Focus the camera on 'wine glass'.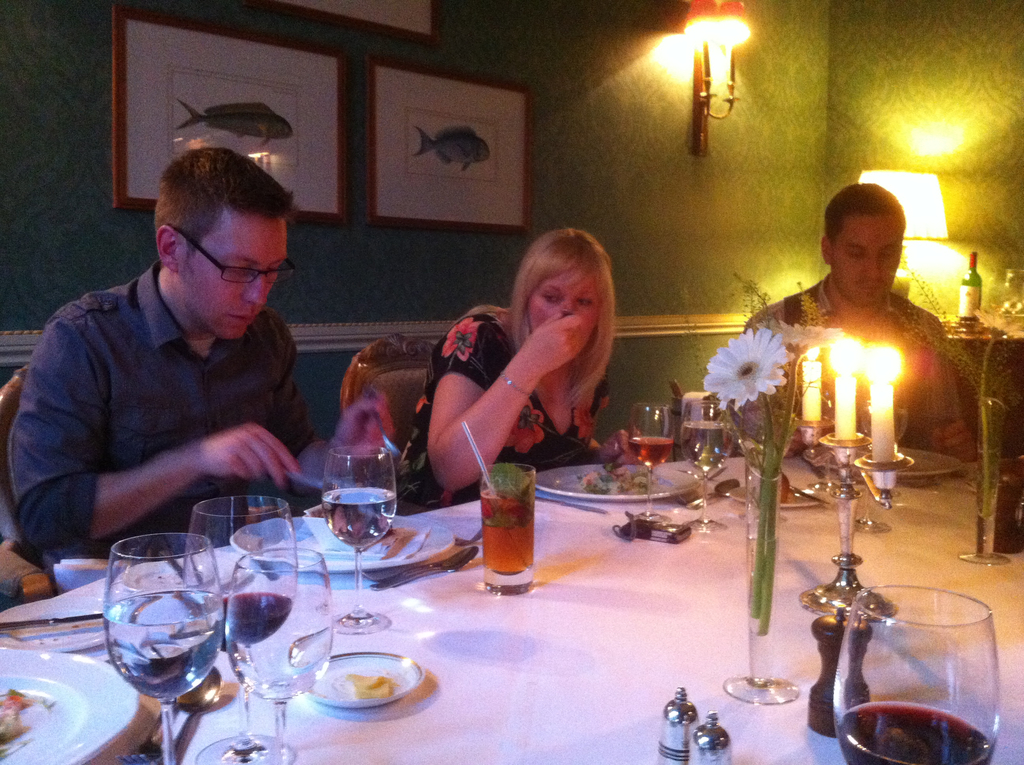
Focus region: locate(625, 402, 676, 527).
